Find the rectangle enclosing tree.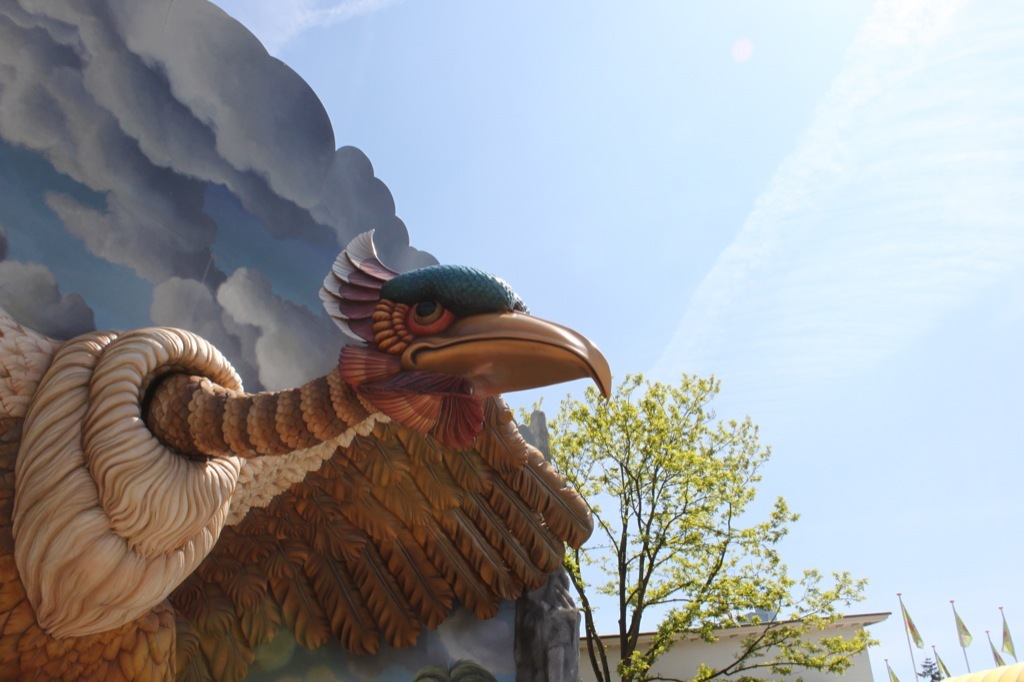
(515,347,826,675).
